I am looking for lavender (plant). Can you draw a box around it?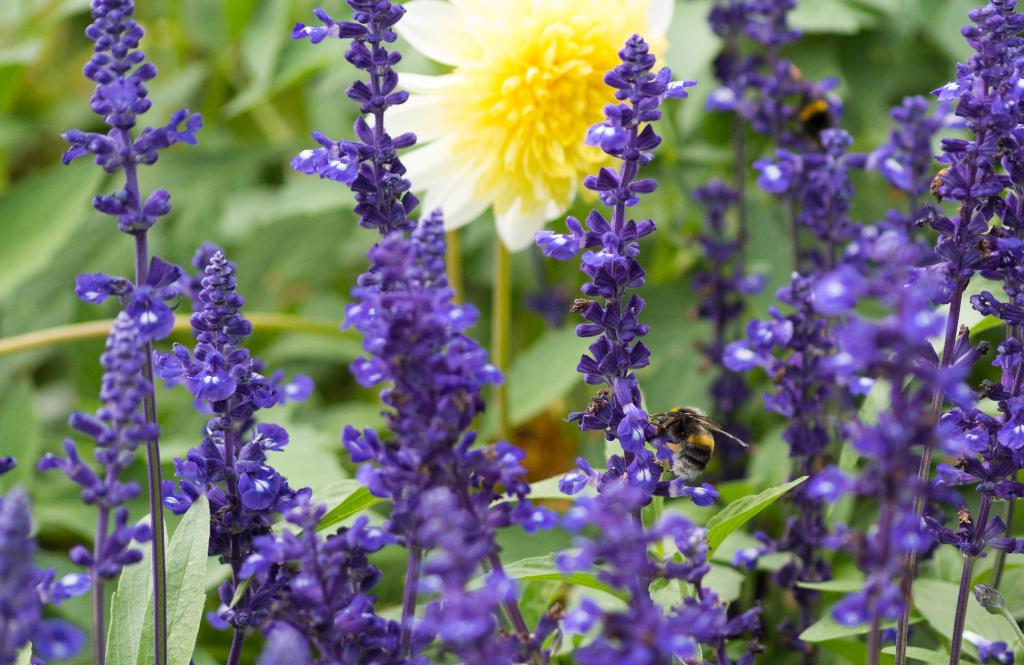
Sure, the bounding box is 0,486,56,664.
